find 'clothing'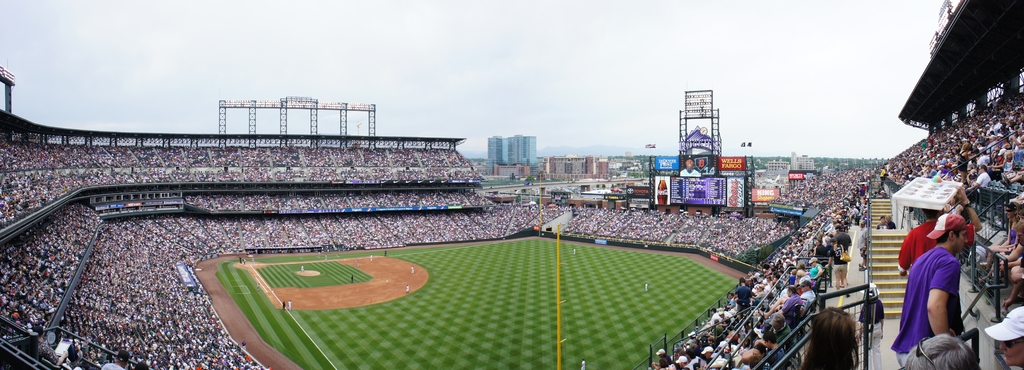
{"x1": 253, "y1": 281, "x2": 261, "y2": 293}
